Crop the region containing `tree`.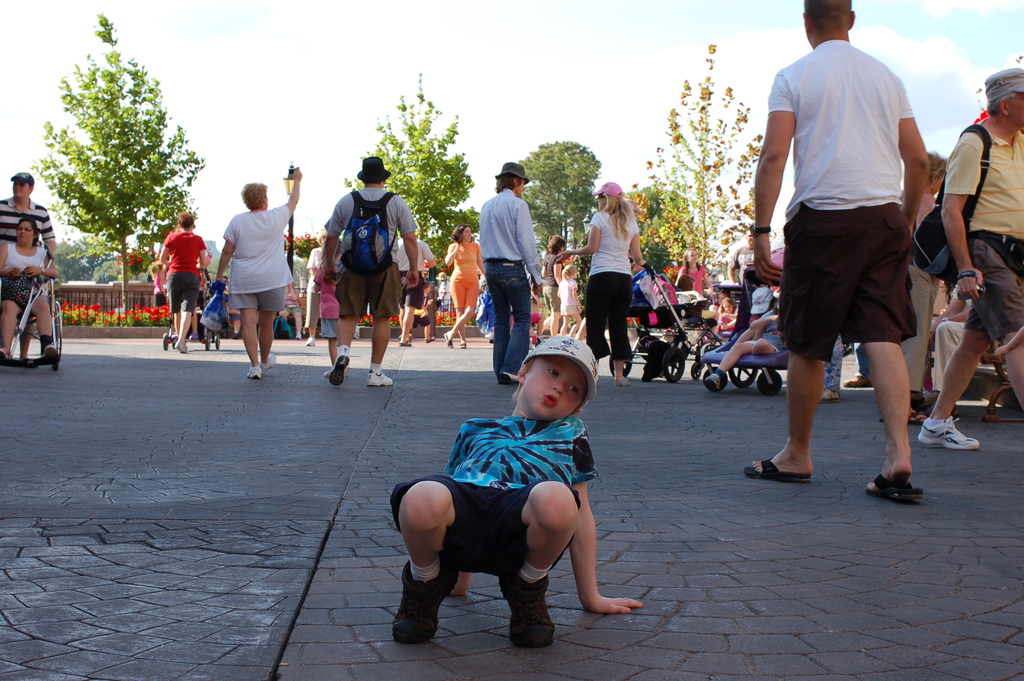
Crop region: bbox=(31, 13, 203, 316).
